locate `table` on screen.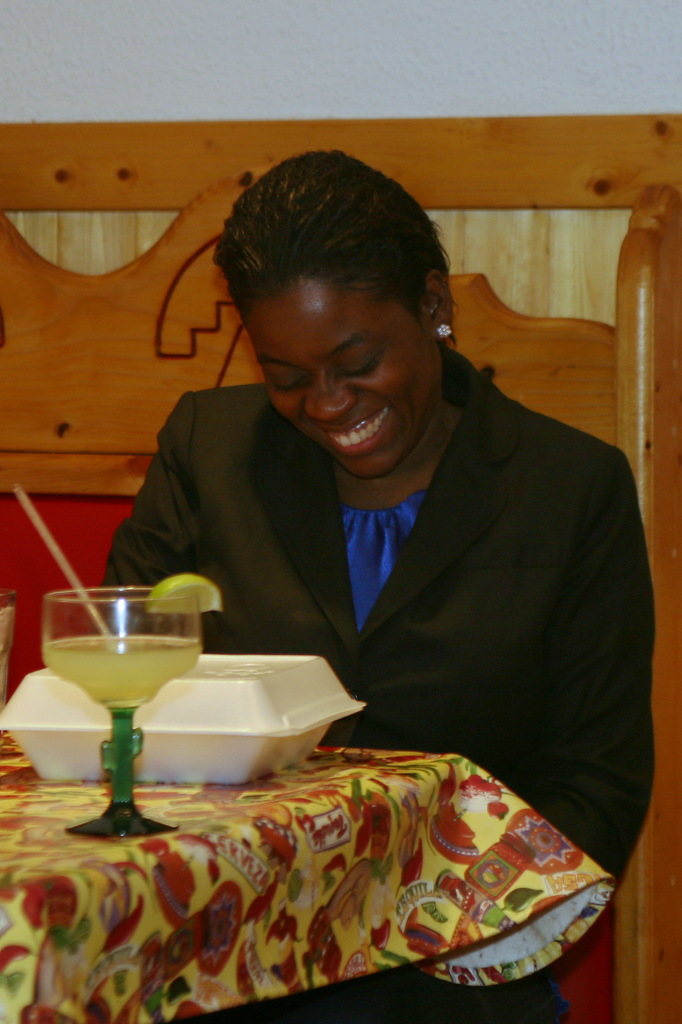
On screen at [left=0, top=735, right=615, bottom=1023].
